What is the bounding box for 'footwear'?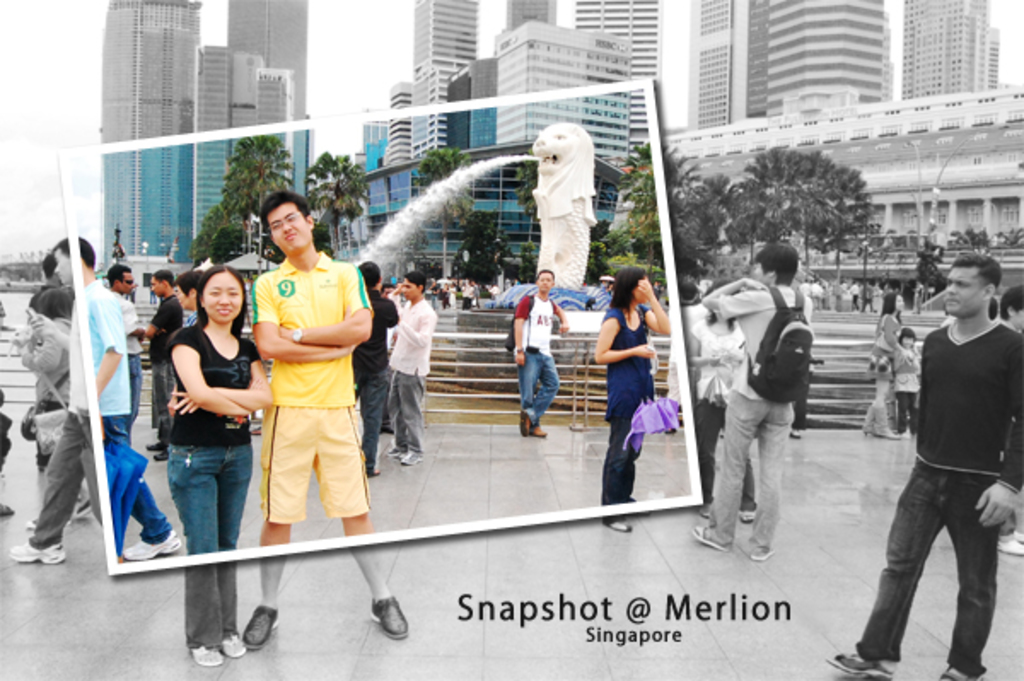
Rect(828, 649, 894, 679).
